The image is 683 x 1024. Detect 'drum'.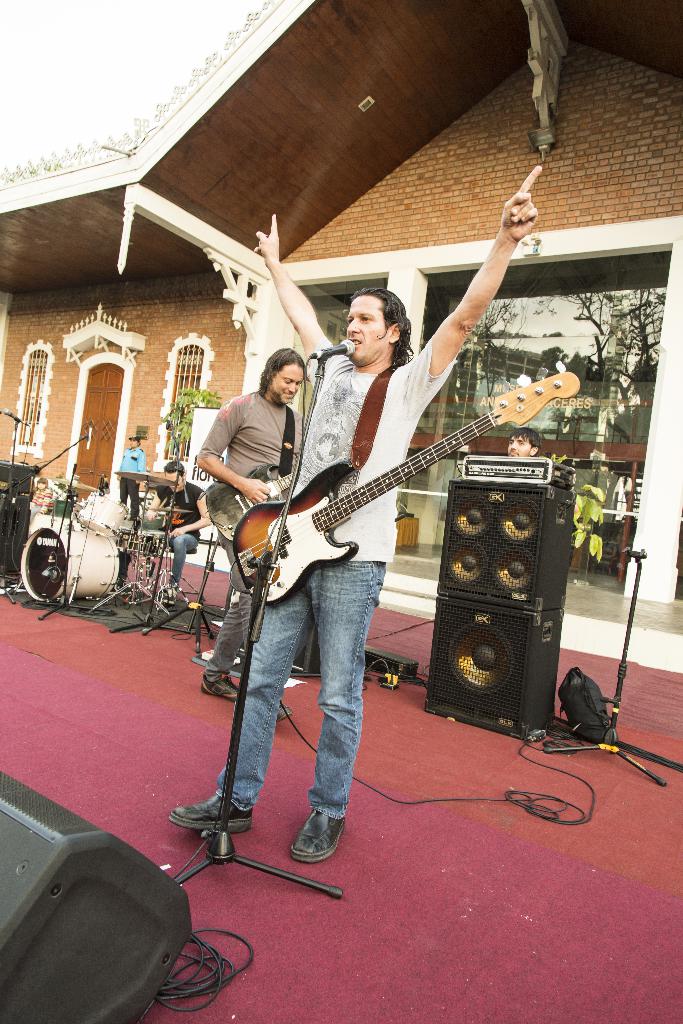
Detection: bbox=[77, 491, 131, 538].
